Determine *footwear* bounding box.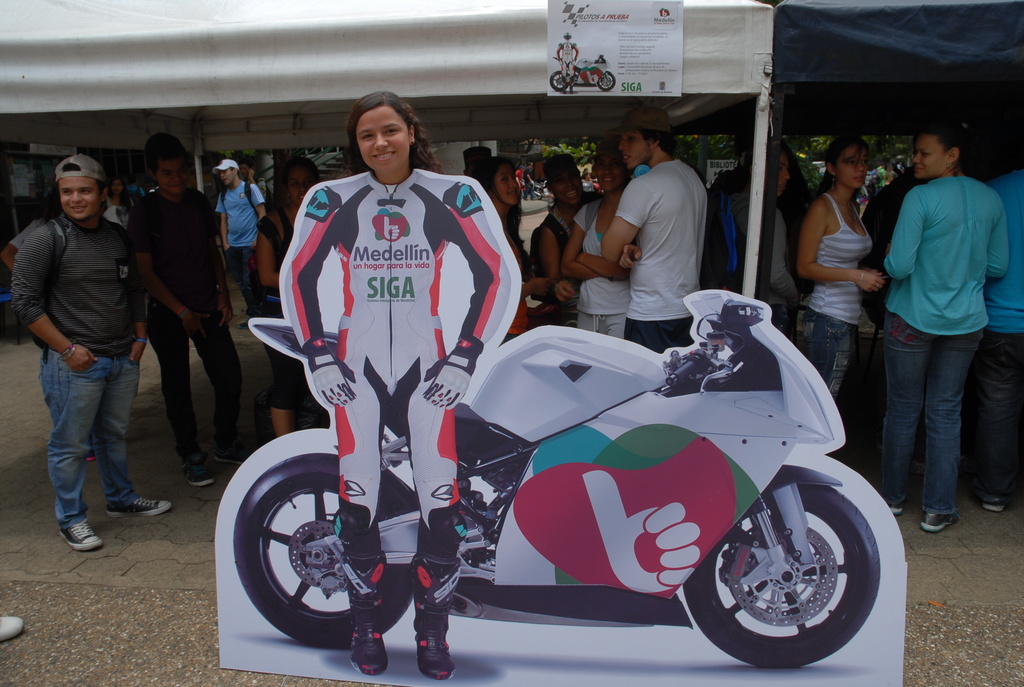
Determined: bbox(0, 615, 25, 636).
